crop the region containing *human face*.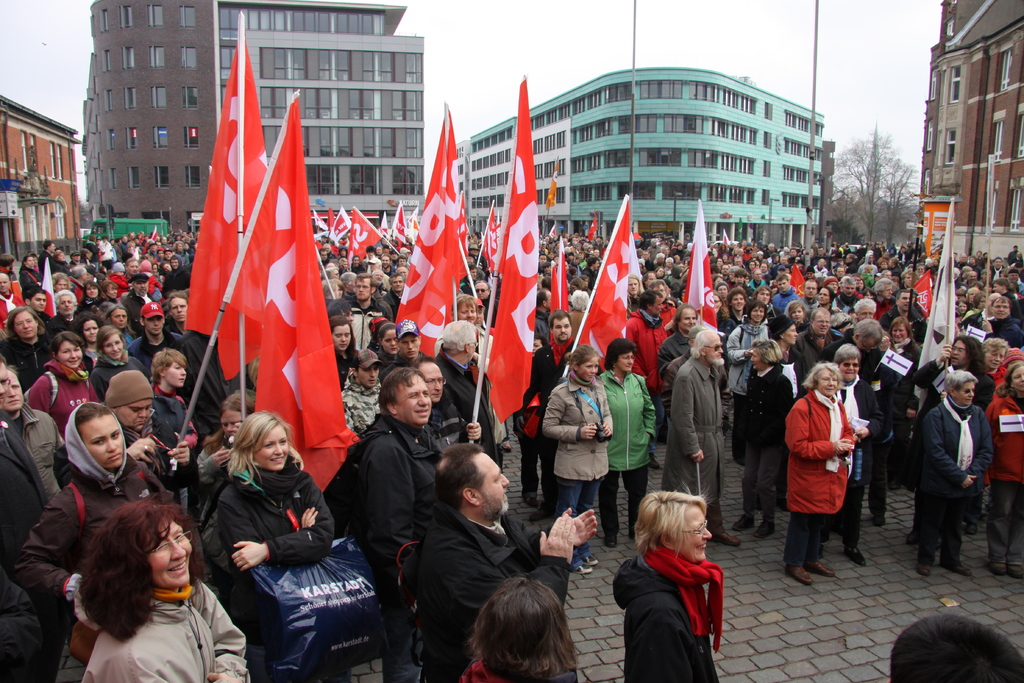
Crop region: [left=355, top=274, right=374, bottom=300].
